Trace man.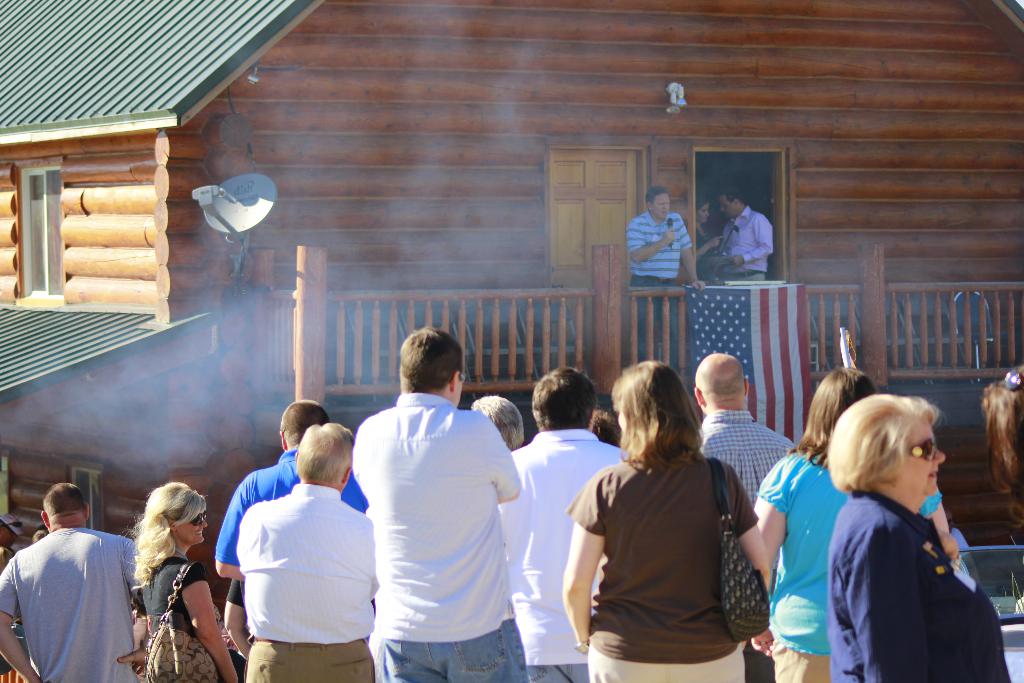
Traced to l=0, t=484, r=150, b=682.
